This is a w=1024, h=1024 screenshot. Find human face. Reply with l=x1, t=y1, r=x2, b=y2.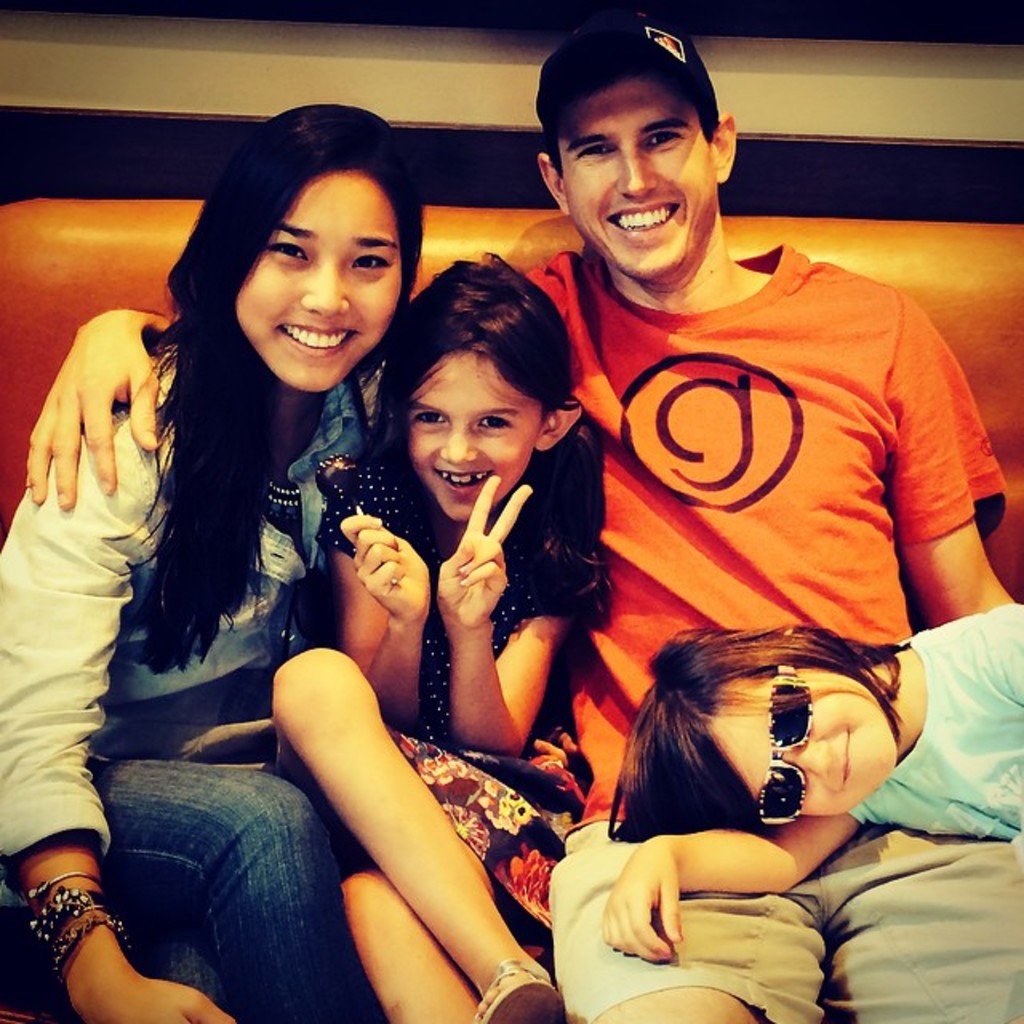
l=418, t=355, r=541, b=520.
